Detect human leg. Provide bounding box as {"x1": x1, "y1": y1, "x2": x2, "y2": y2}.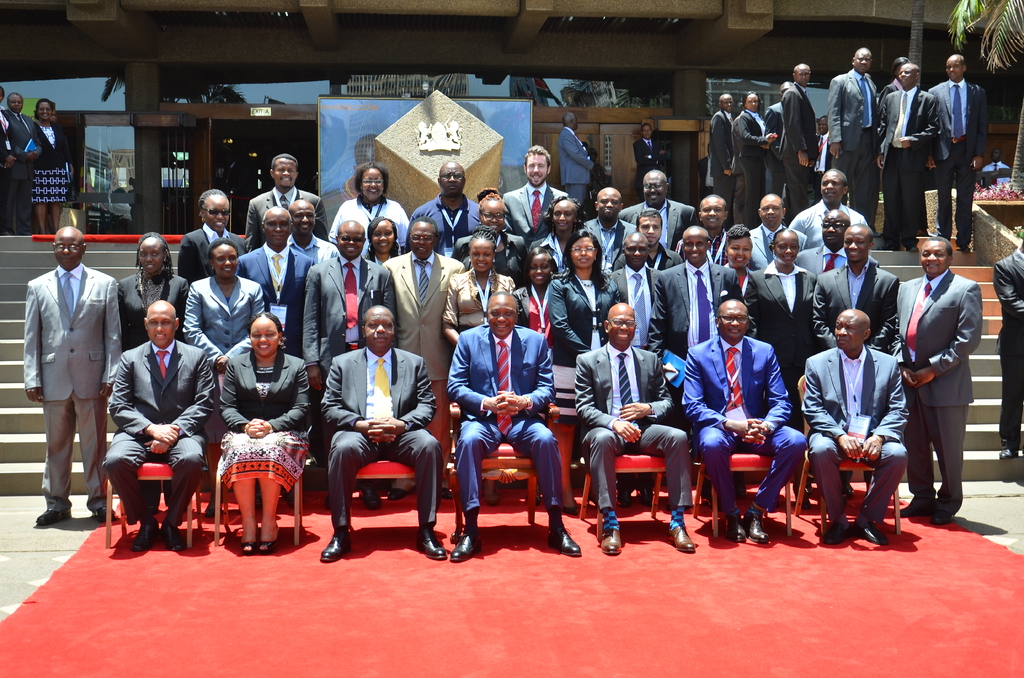
{"x1": 881, "y1": 146, "x2": 902, "y2": 251}.
